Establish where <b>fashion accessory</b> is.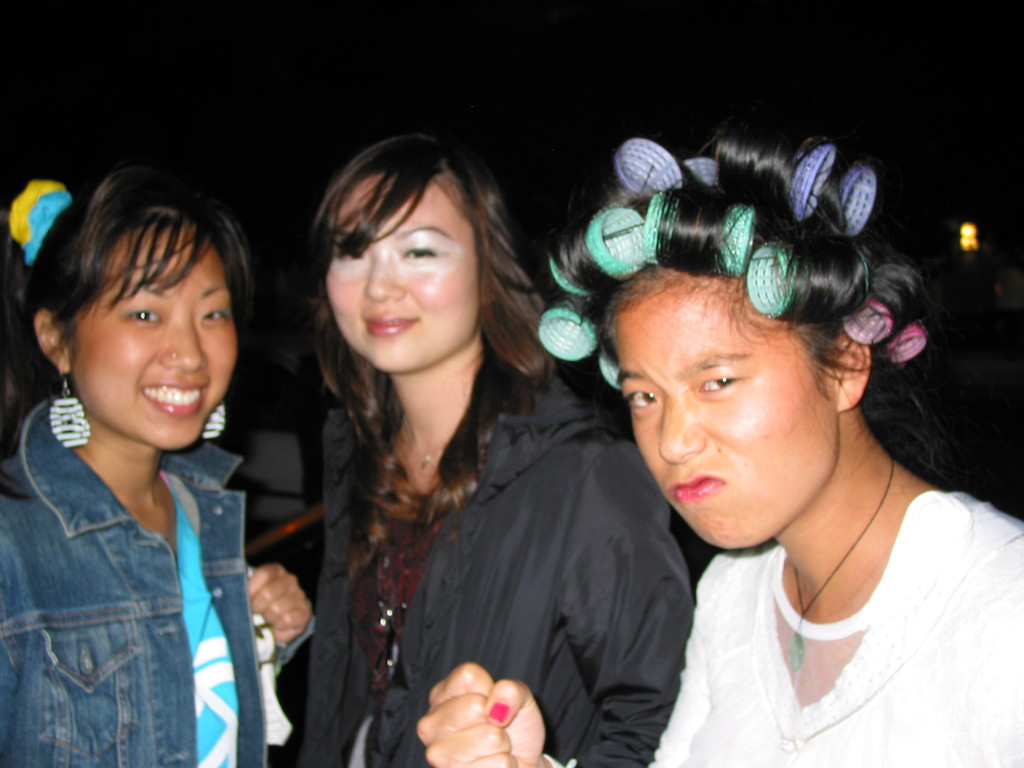
Established at (x1=48, y1=368, x2=92, y2=450).
